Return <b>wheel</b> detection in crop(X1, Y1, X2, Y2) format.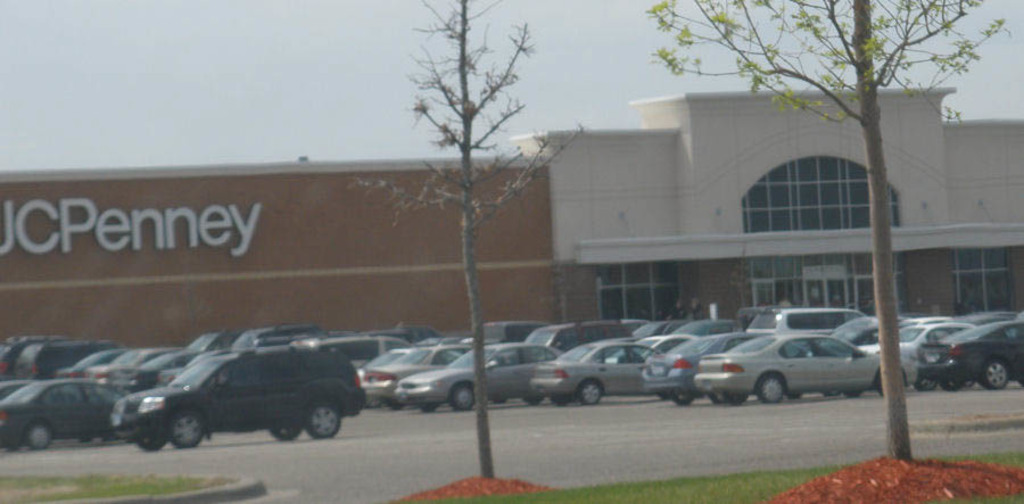
crop(727, 393, 749, 404).
